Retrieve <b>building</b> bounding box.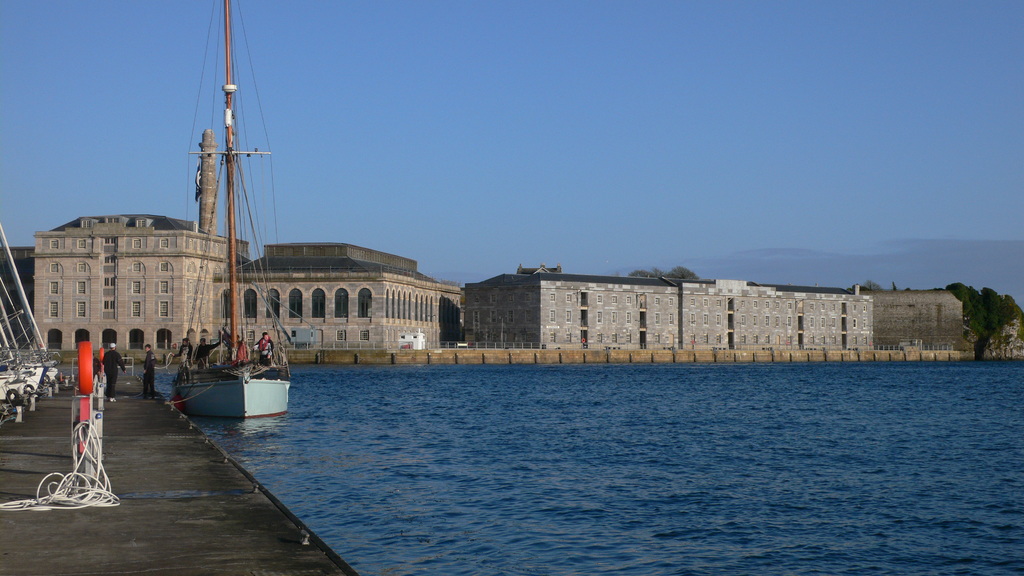
Bounding box: {"x1": 33, "y1": 220, "x2": 229, "y2": 356}.
